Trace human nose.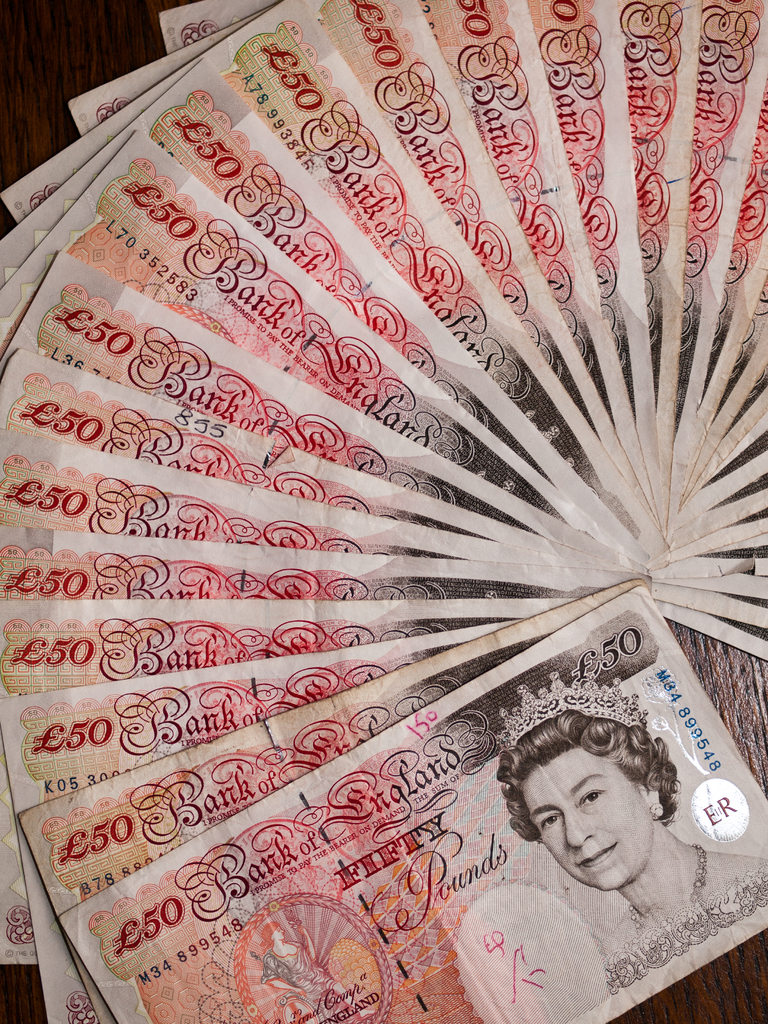
Traced to 564, 810, 594, 849.
